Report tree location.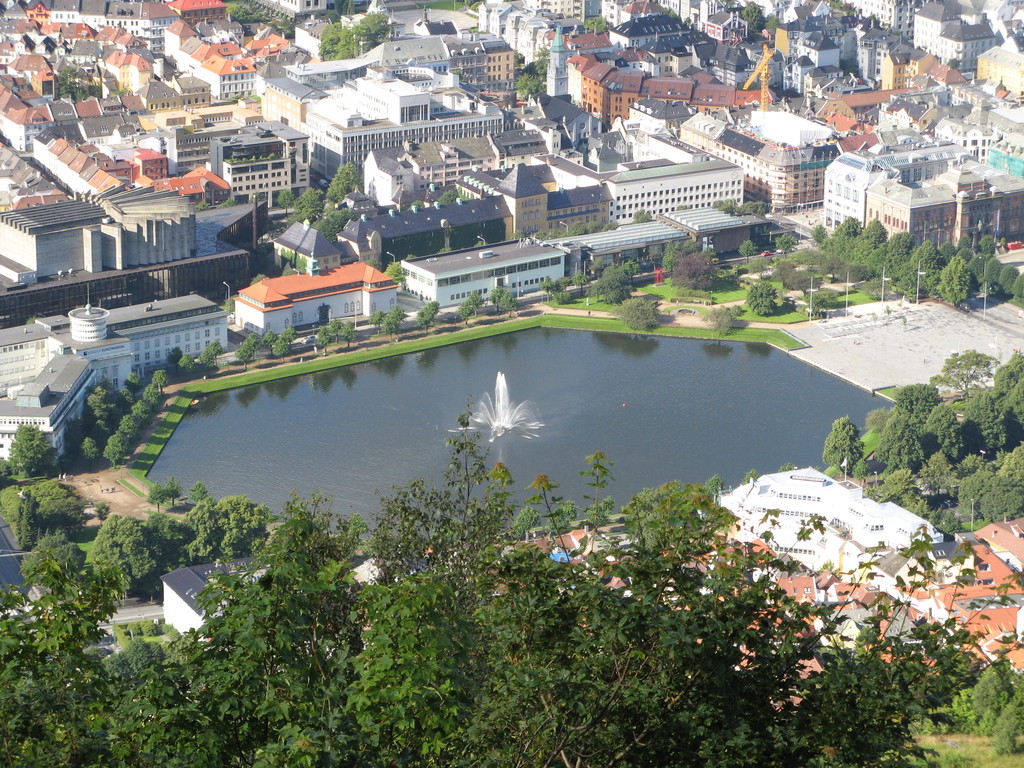
Report: x1=341, y1=318, x2=353, y2=347.
